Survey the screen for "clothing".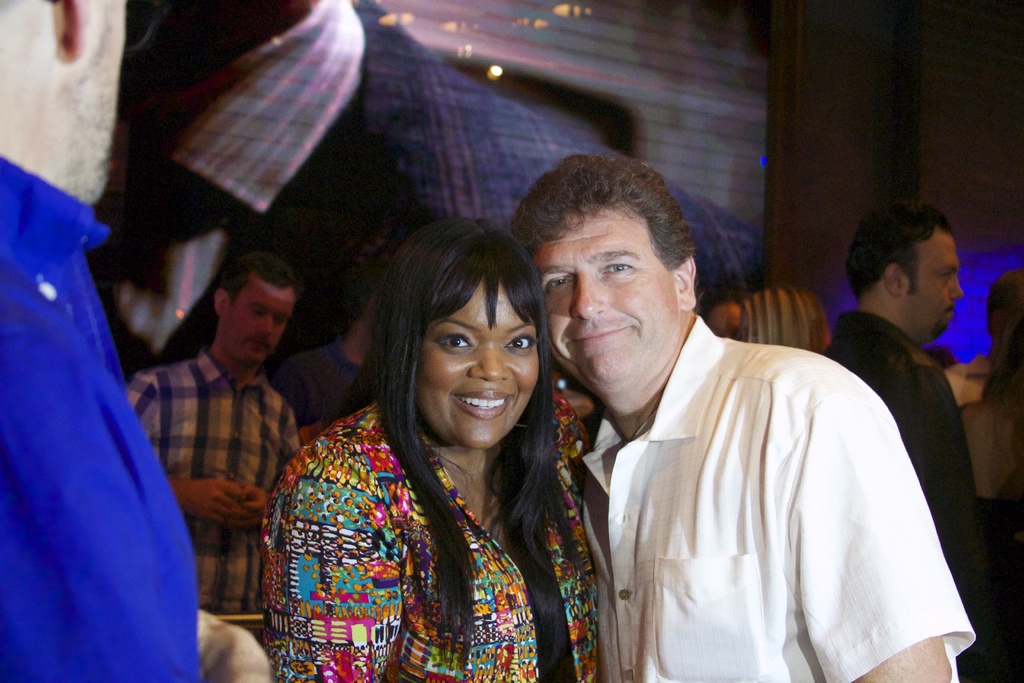
Survey found: (left=121, top=342, right=303, bottom=623).
